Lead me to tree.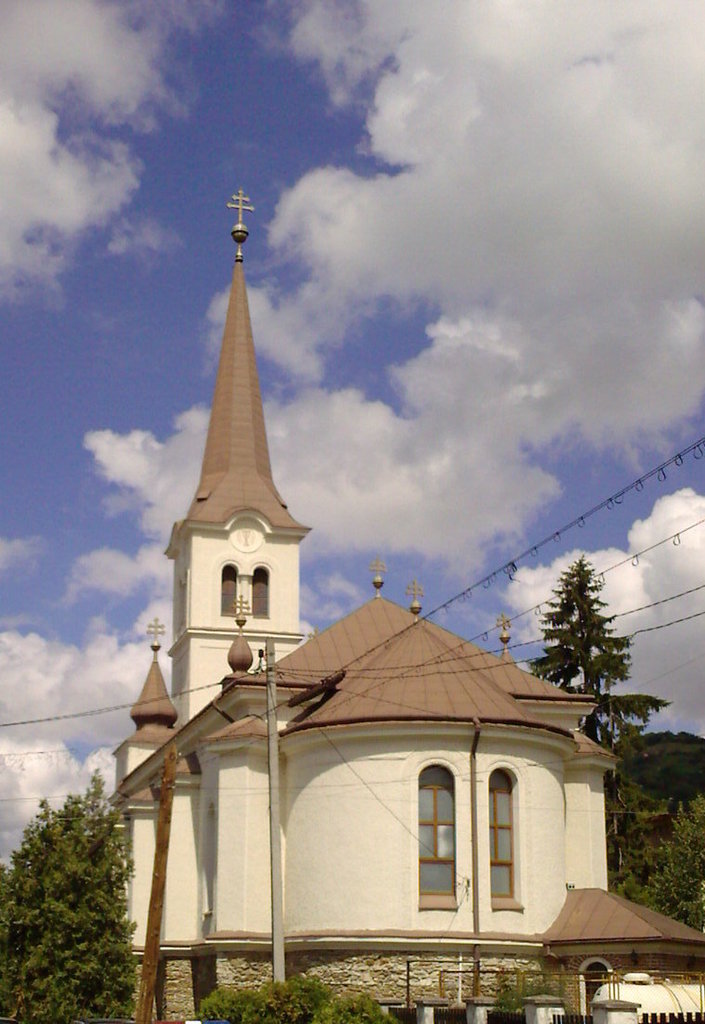
Lead to [x1=0, y1=762, x2=141, y2=1023].
